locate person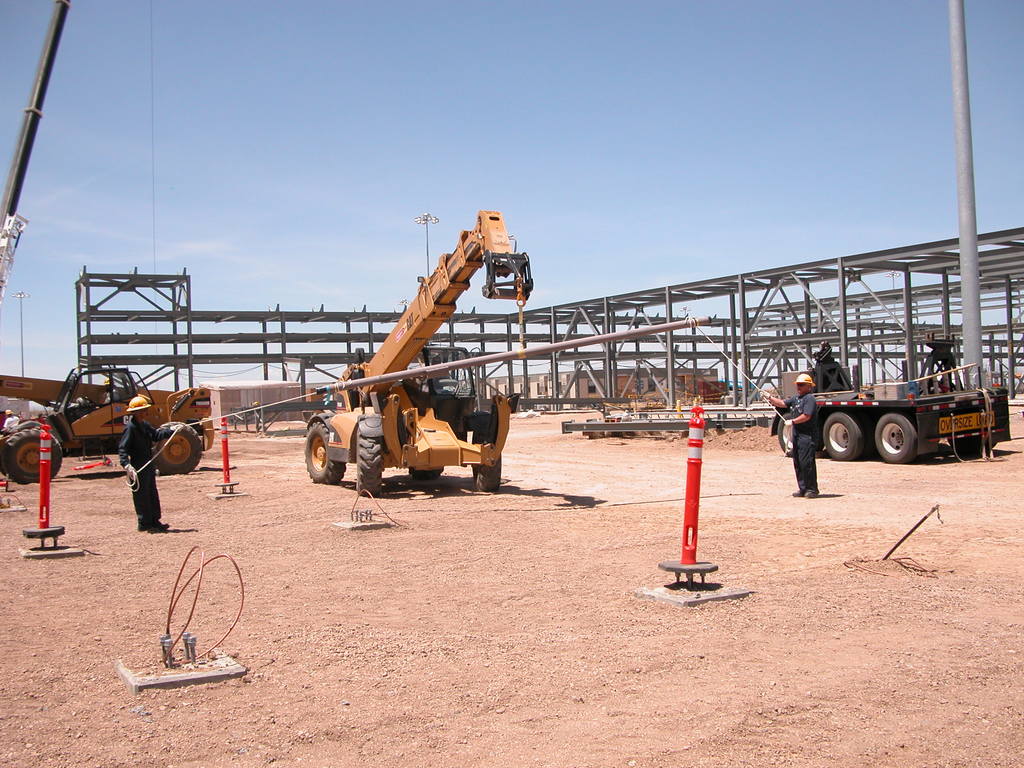
[x1=764, y1=375, x2=824, y2=502]
